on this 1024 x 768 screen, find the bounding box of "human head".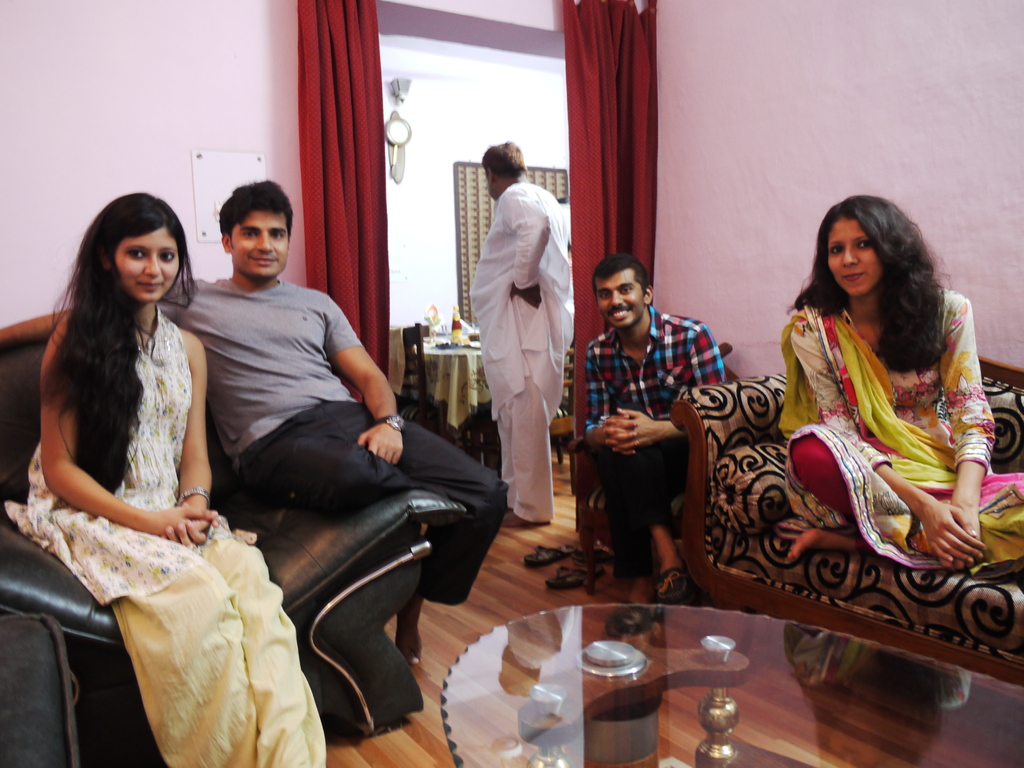
Bounding box: x1=814, y1=190, x2=906, y2=304.
